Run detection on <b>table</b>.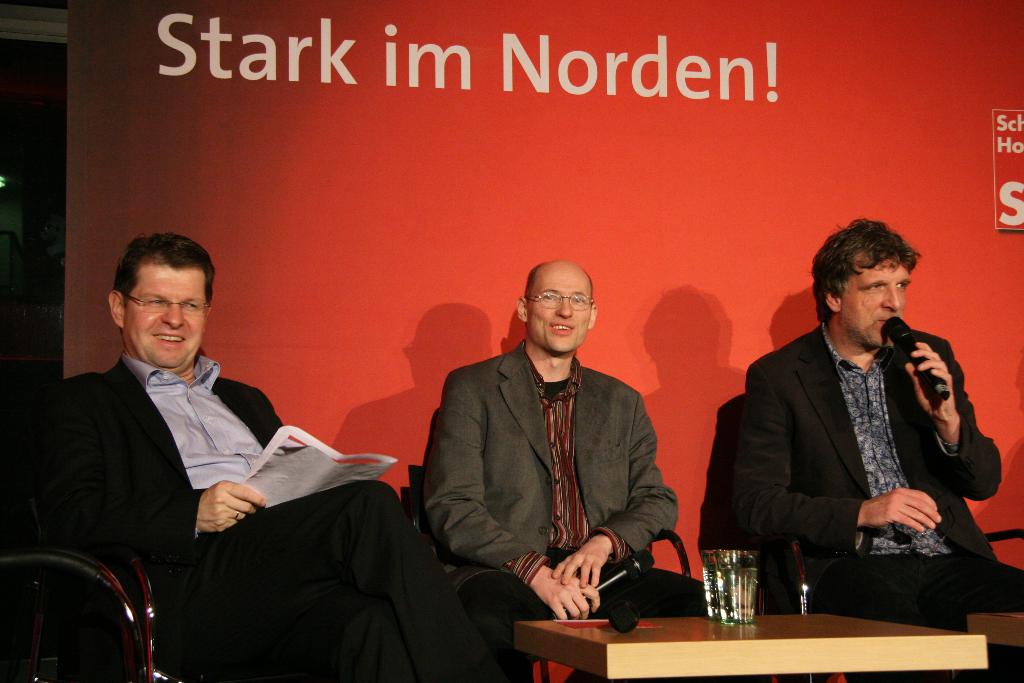
Result: 519 611 985 679.
